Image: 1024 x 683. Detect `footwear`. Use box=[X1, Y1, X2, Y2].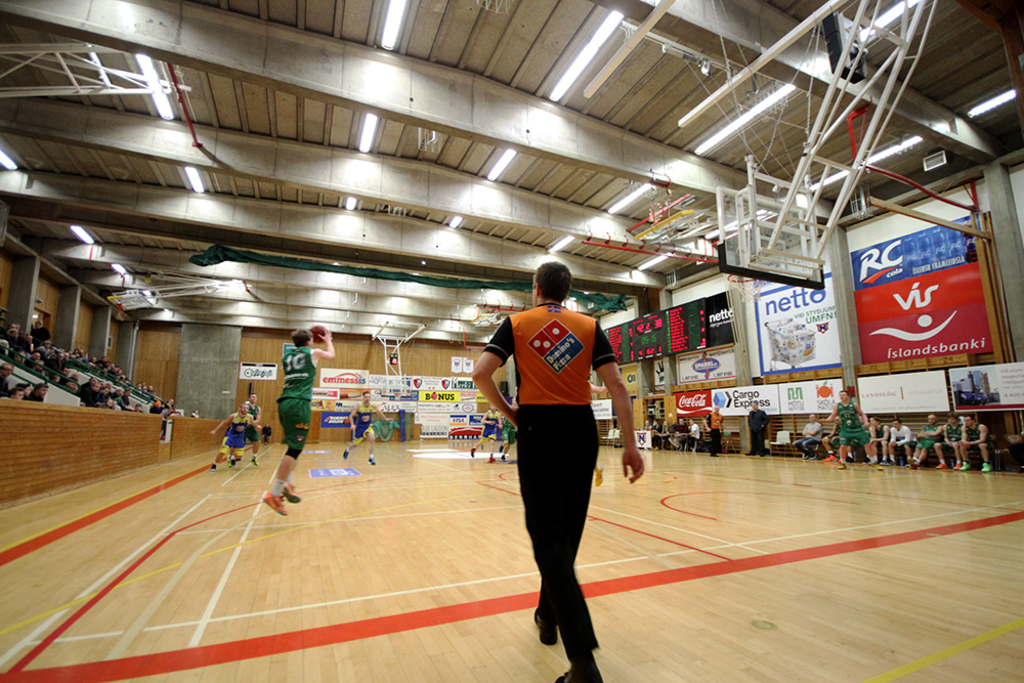
box=[892, 462, 895, 464].
